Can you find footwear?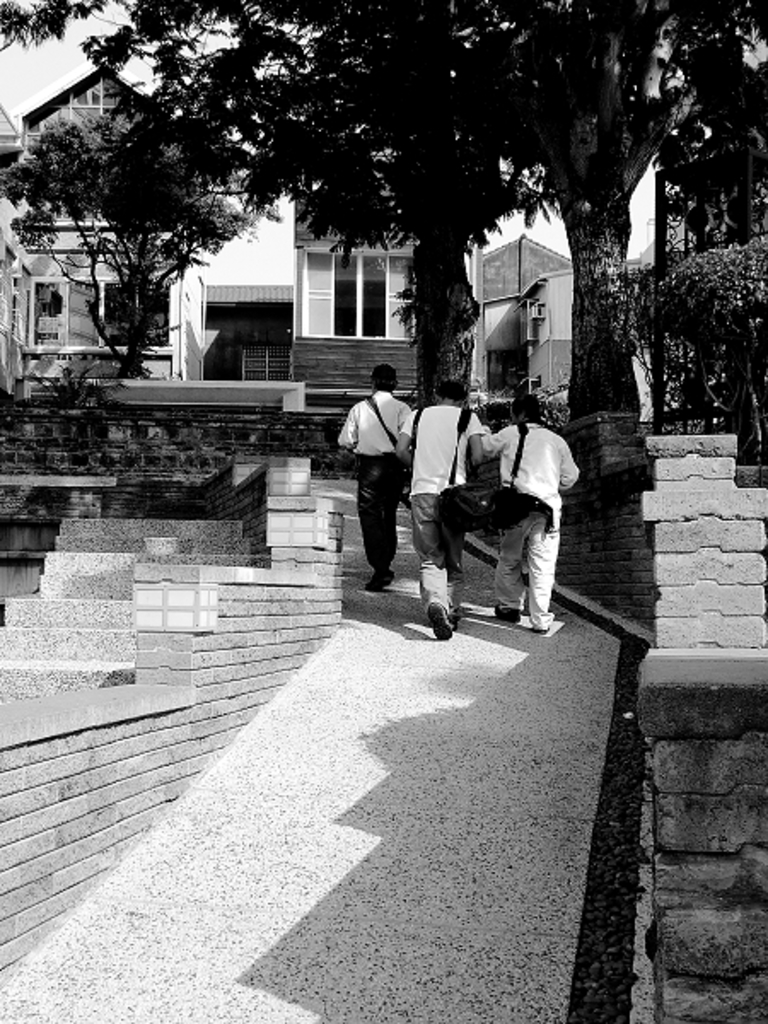
Yes, bounding box: 427:602:454:640.
